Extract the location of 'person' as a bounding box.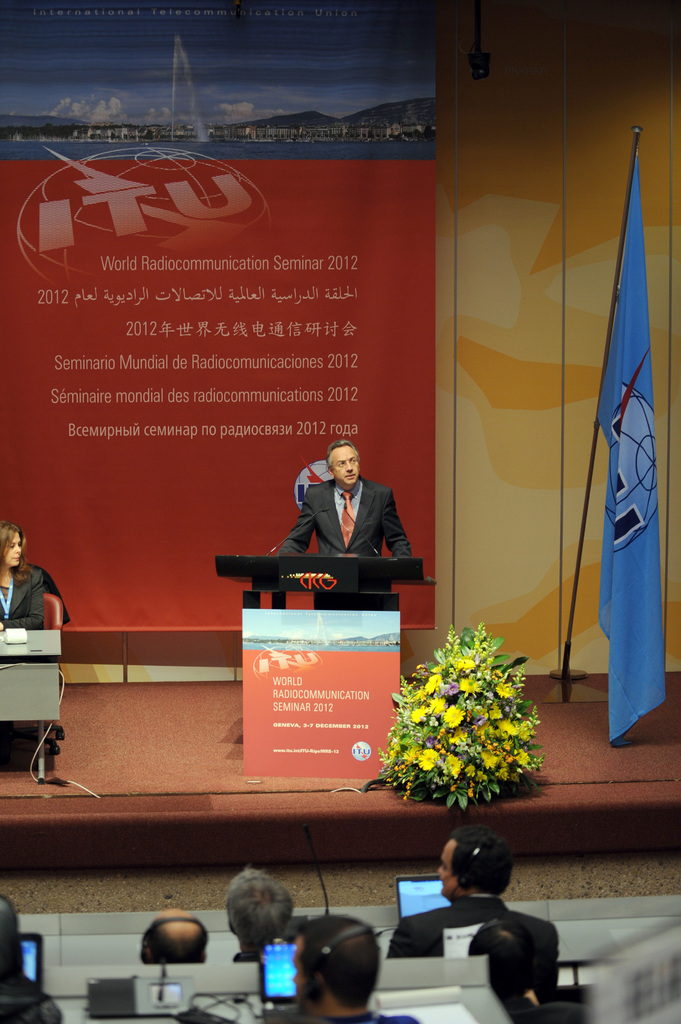
(x1=271, y1=908, x2=413, y2=1023).
